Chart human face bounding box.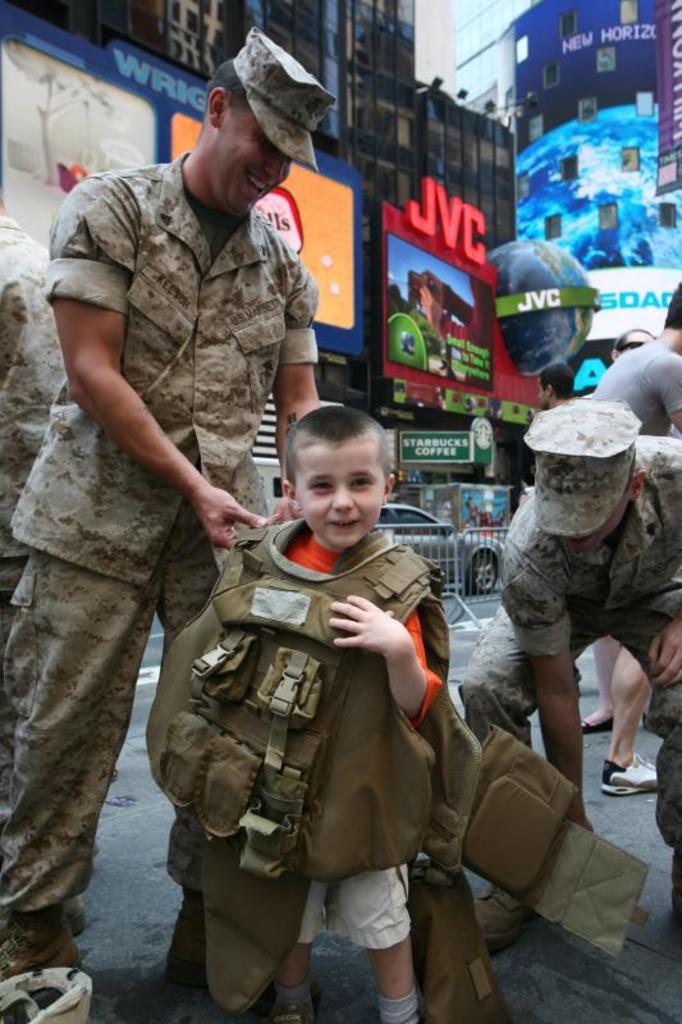
Charted: [558, 480, 626, 558].
